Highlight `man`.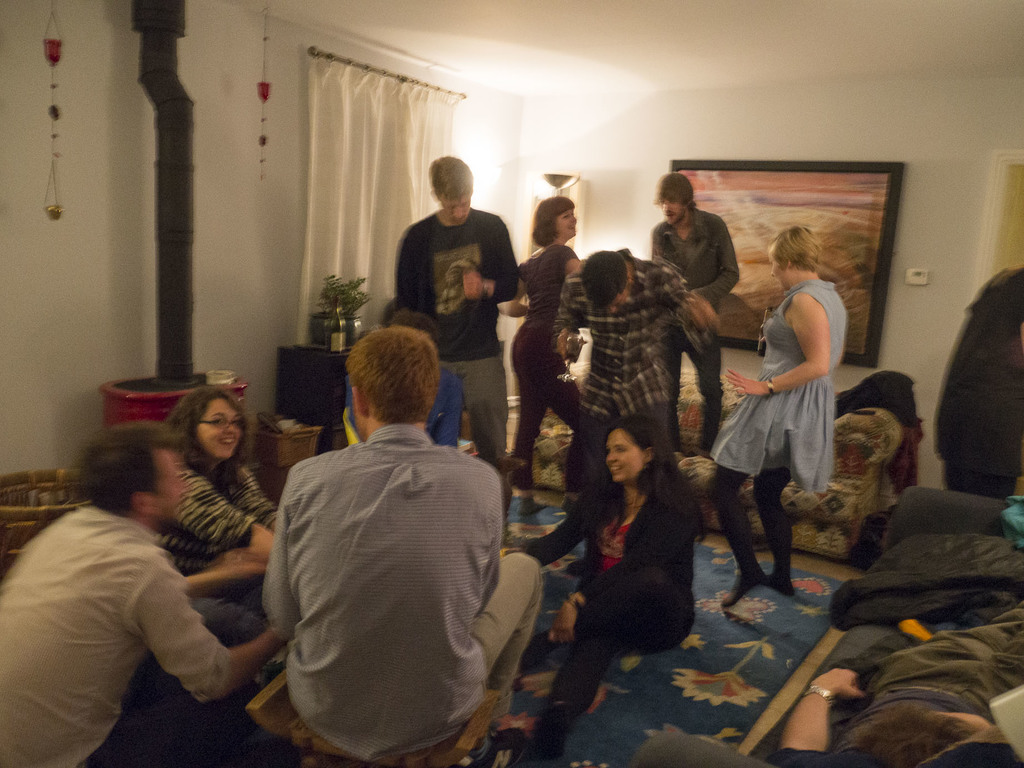
Highlighted region: 553/244/734/568.
